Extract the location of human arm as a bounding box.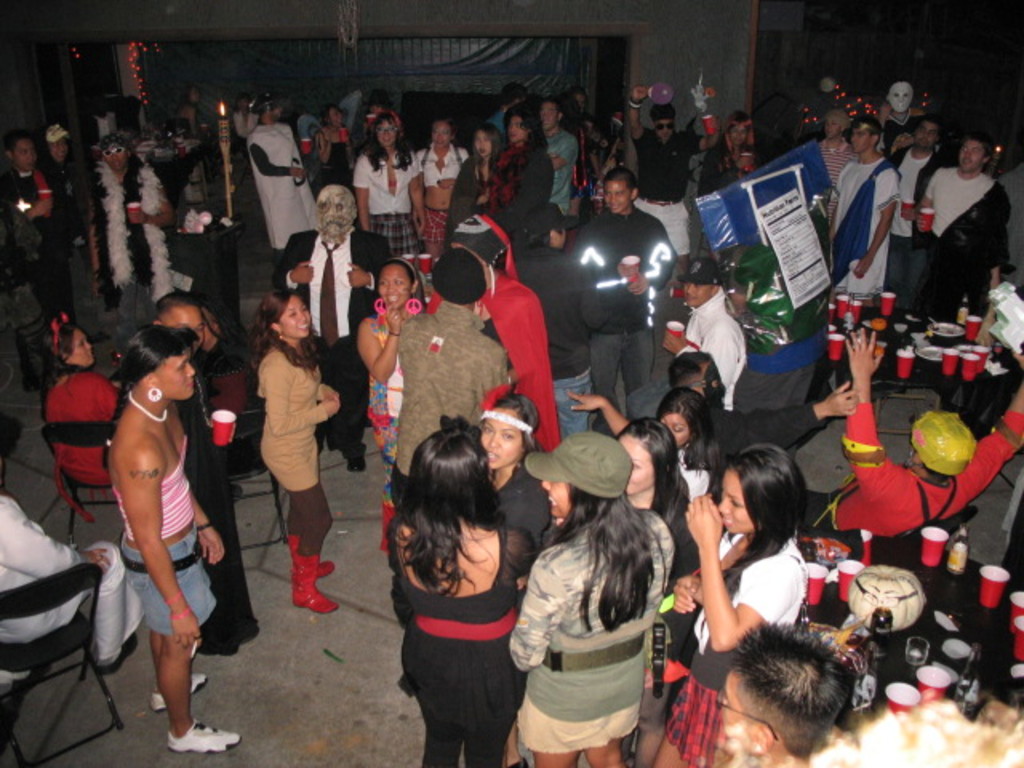
974:378:1022:499.
